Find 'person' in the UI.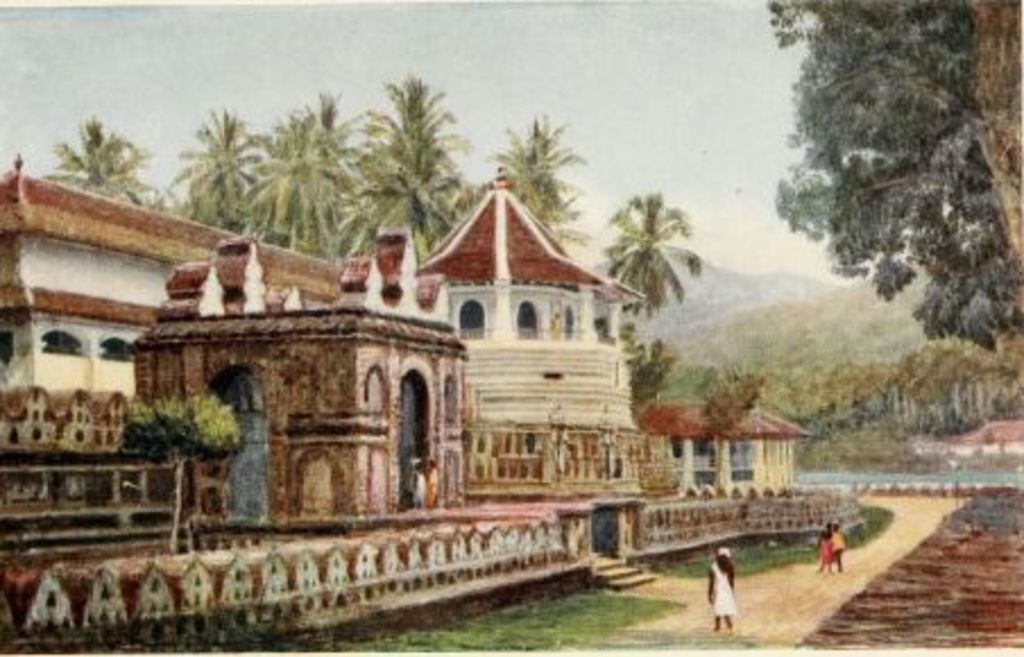
UI element at select_region(426, 455, 440, 510).
